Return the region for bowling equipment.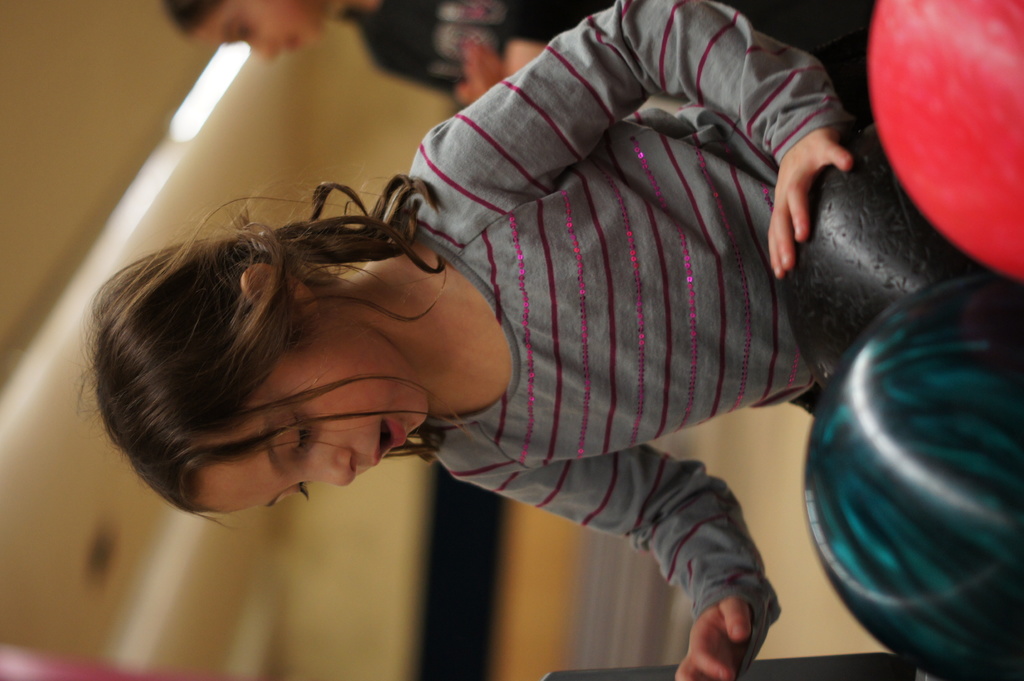
pyautogui.locateOnScreen(808, 272, 1019, 678).
